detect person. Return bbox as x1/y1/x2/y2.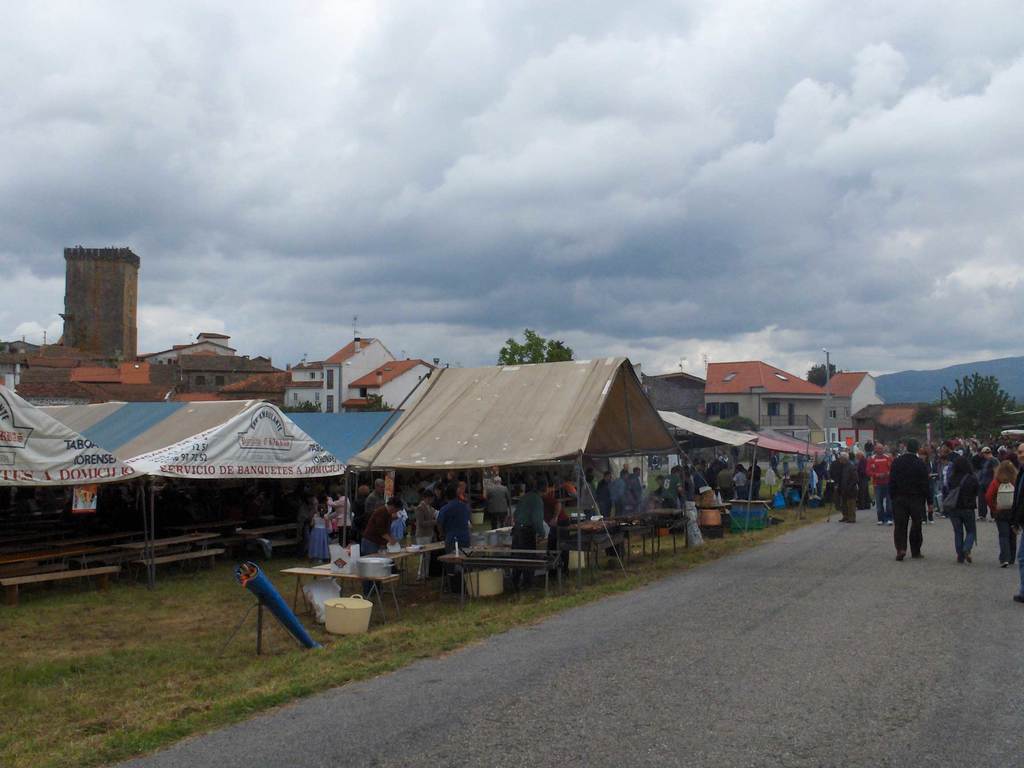
630/465/637/506.
